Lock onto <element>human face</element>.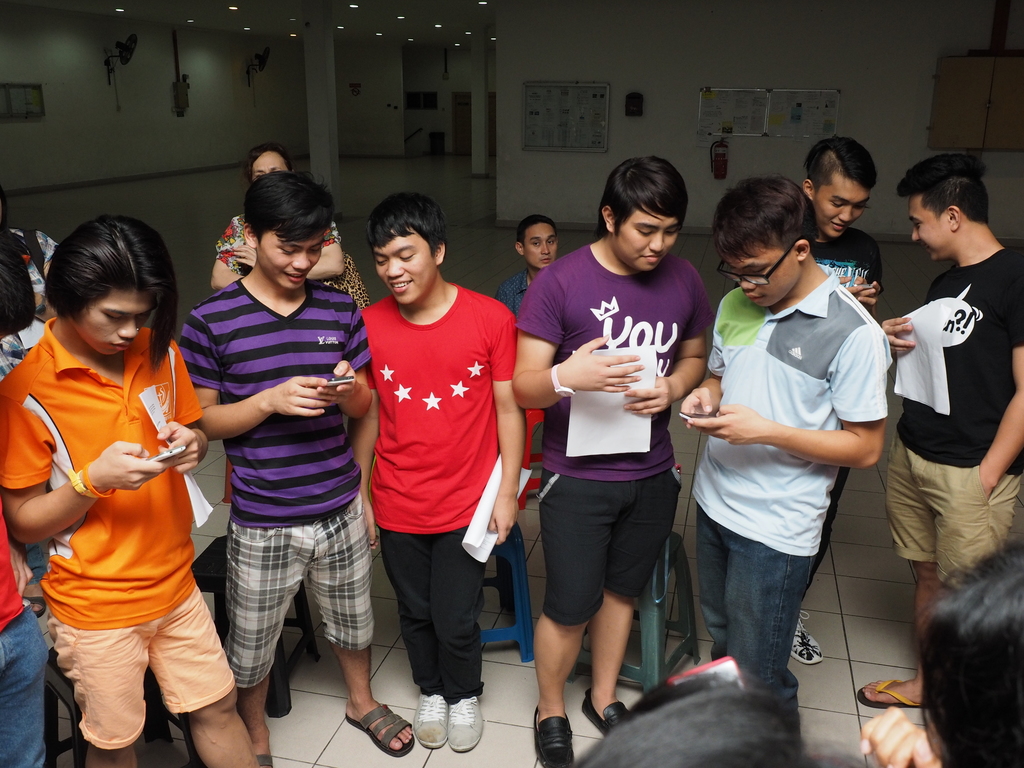
Locked: region(249, 148, 289, 170).
